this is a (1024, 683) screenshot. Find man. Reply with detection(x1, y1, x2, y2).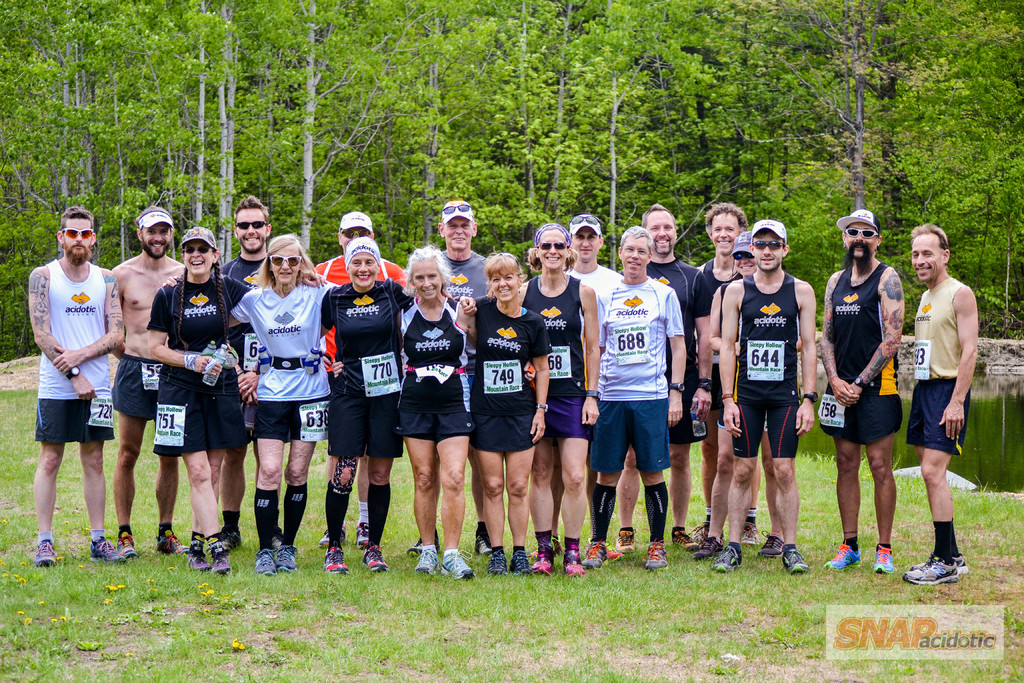
detection(627, 212, 703, 538).
